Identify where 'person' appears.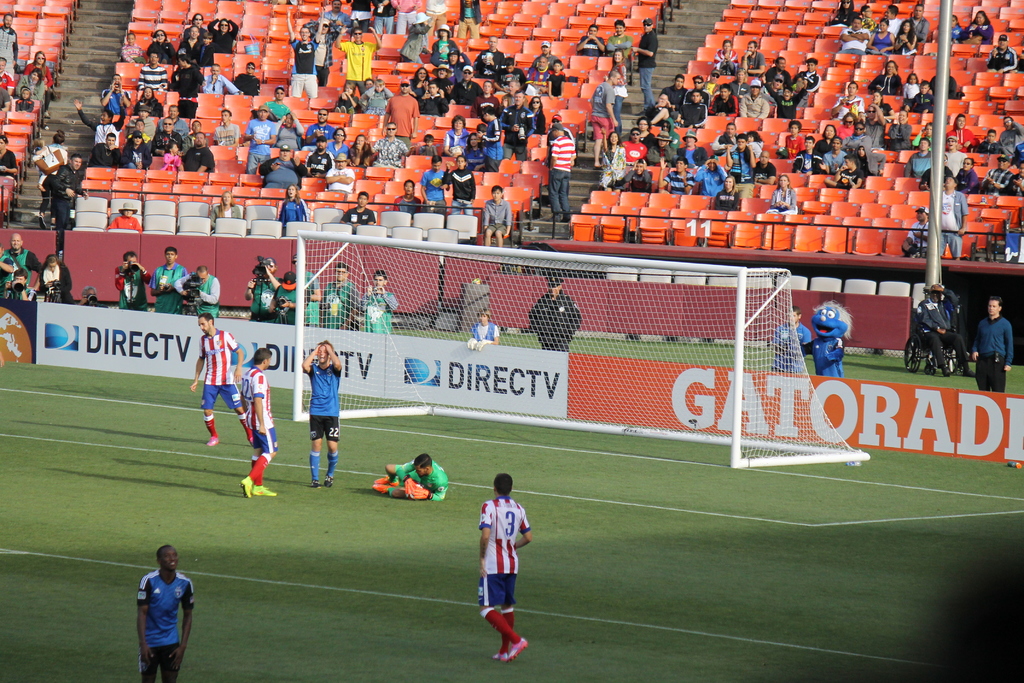
Appears at (133, 544, 196, 682).
